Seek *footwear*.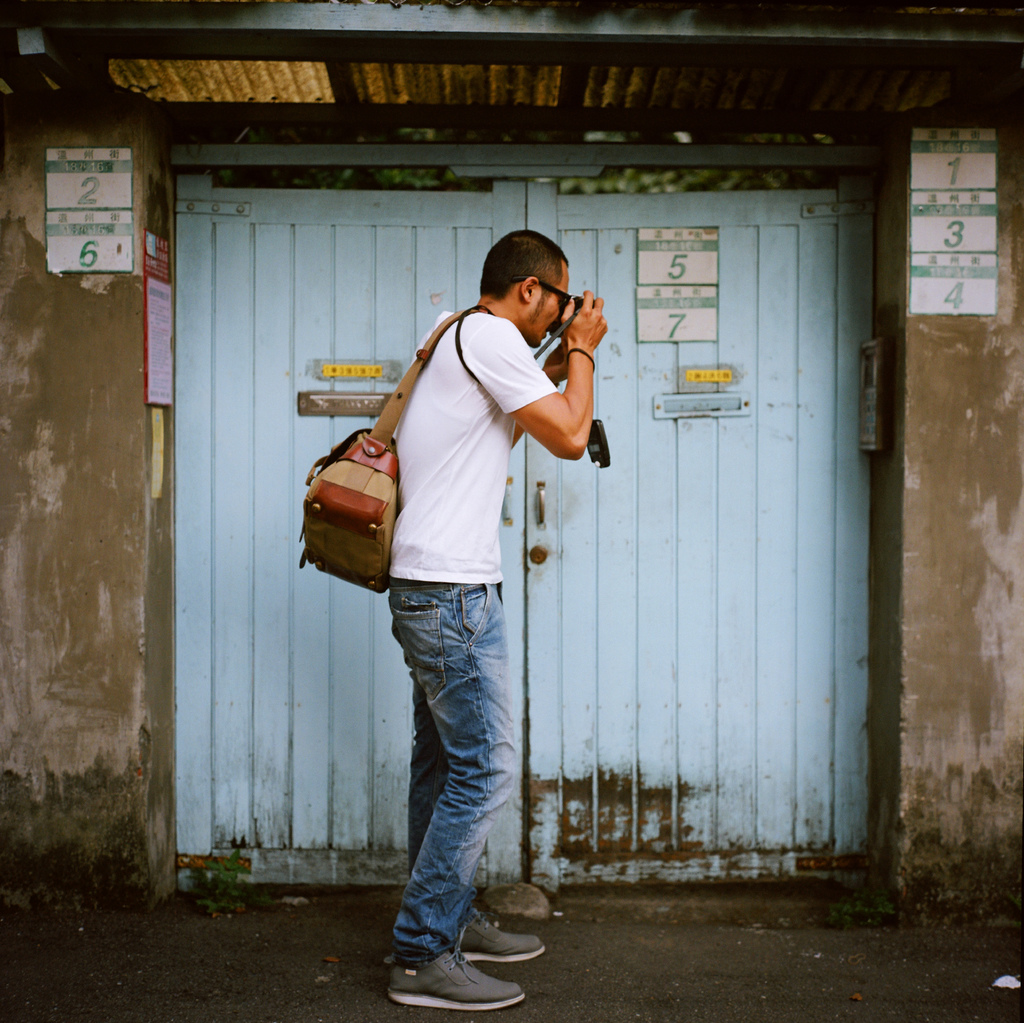
detection(435, 894, 557, 978).
